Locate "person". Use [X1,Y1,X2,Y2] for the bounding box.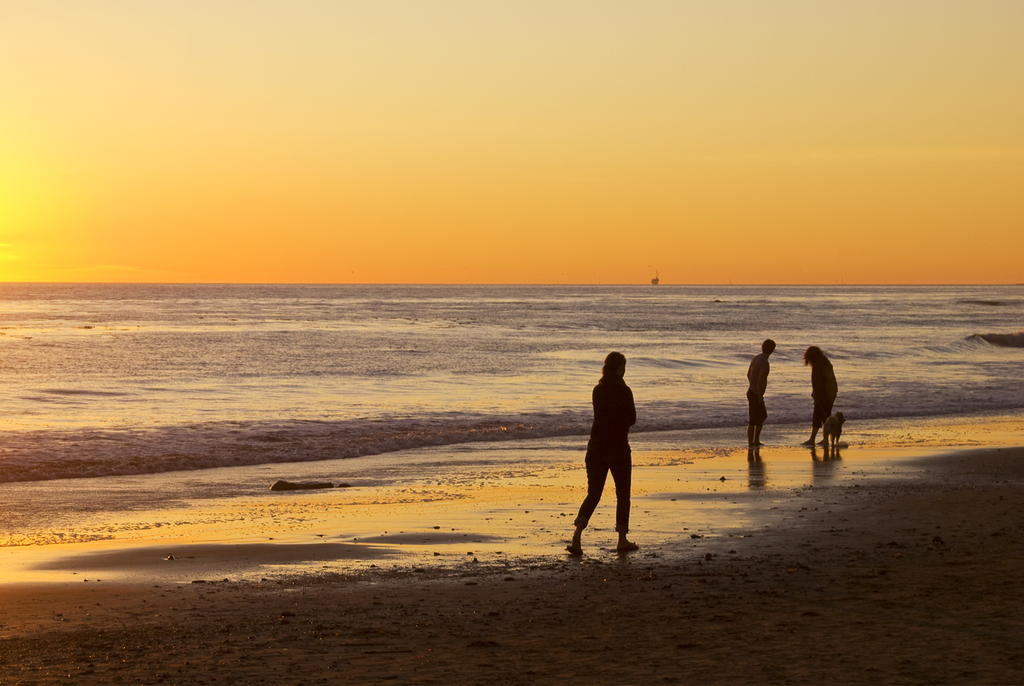
[746,338,777,448].
